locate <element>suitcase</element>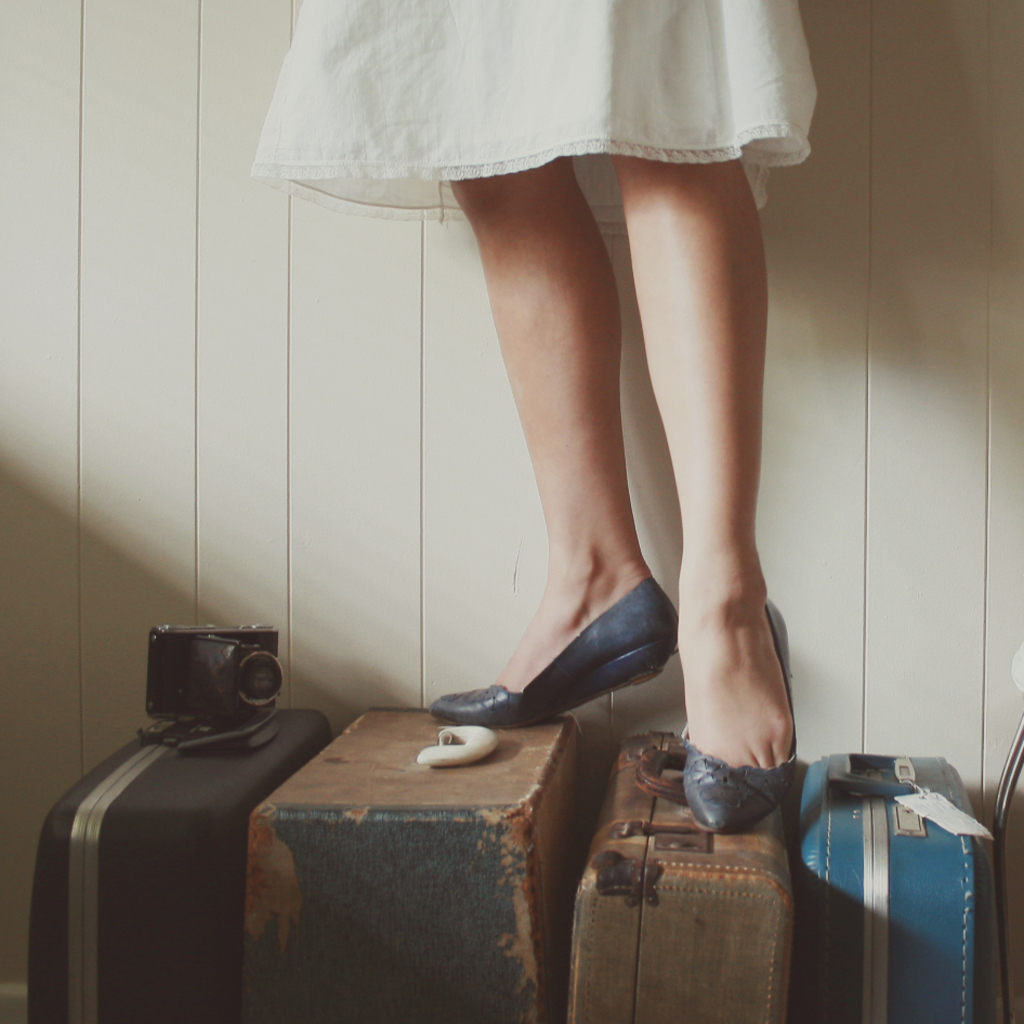
<bbox>798, 748, 982, 1021</bbox>
